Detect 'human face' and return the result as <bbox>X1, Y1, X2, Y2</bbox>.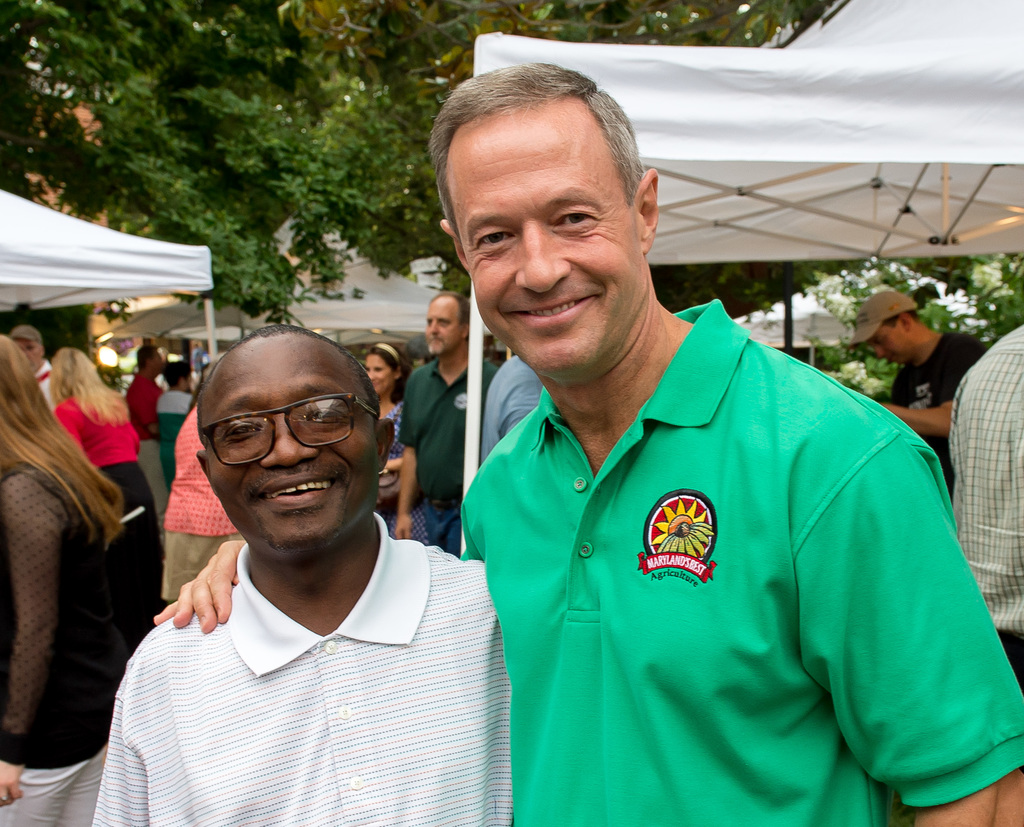
<bbox>425, 298, 463, 356</bbox>.
